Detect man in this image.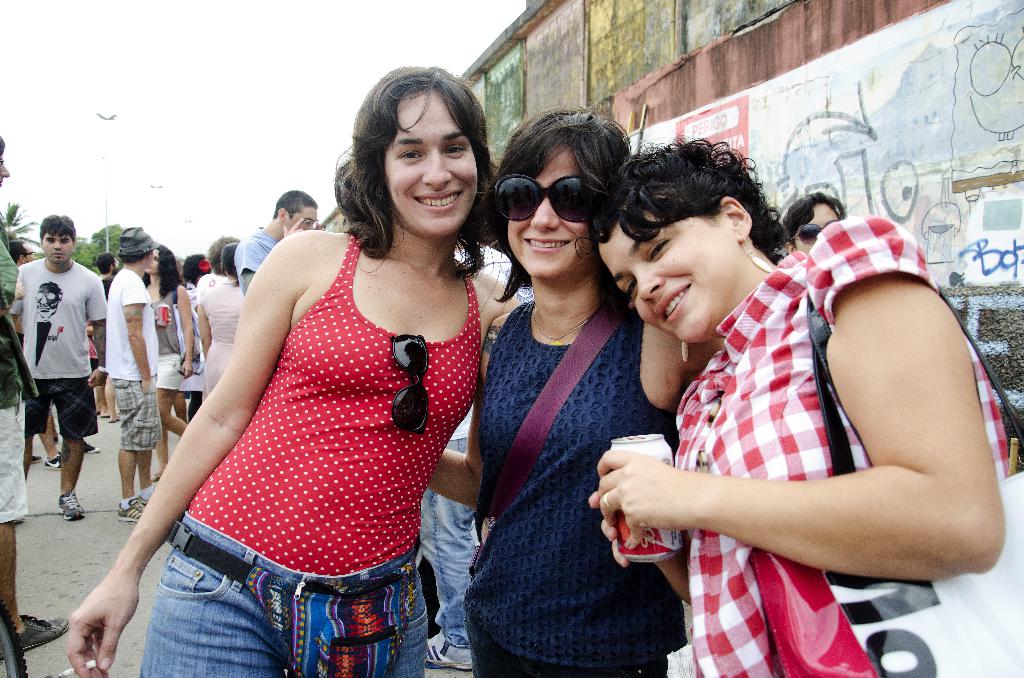
Detection: <region>0, 133, 78, 661</region>.
